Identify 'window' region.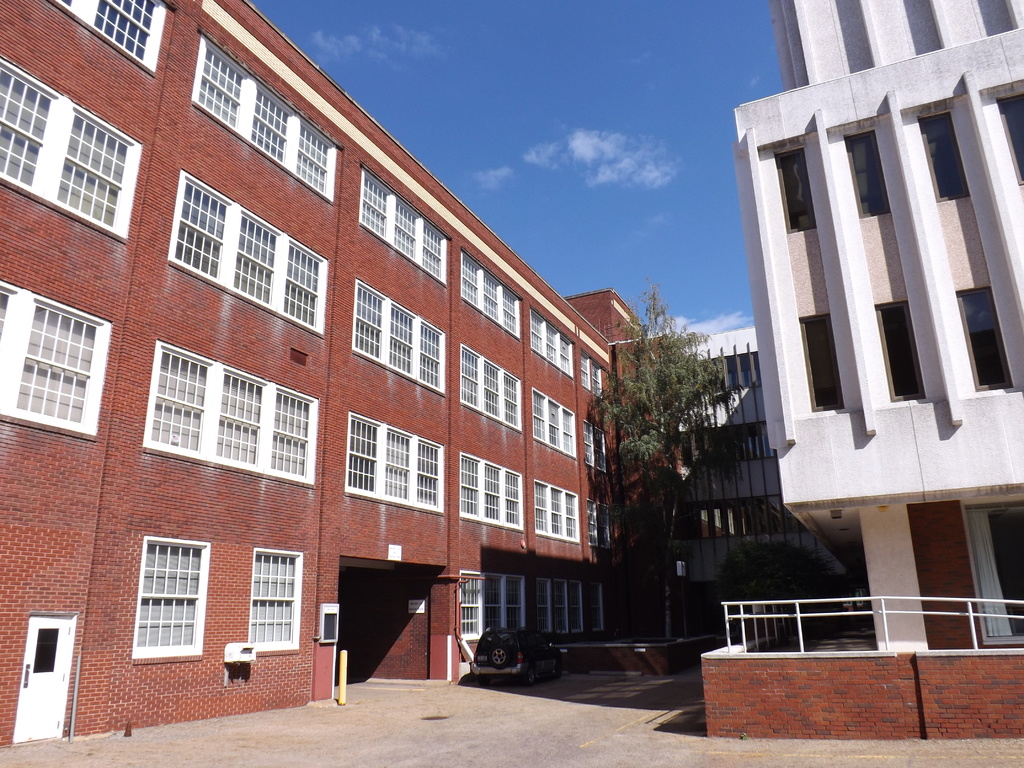
Region: l=0, t=52, r=138, b=228.
